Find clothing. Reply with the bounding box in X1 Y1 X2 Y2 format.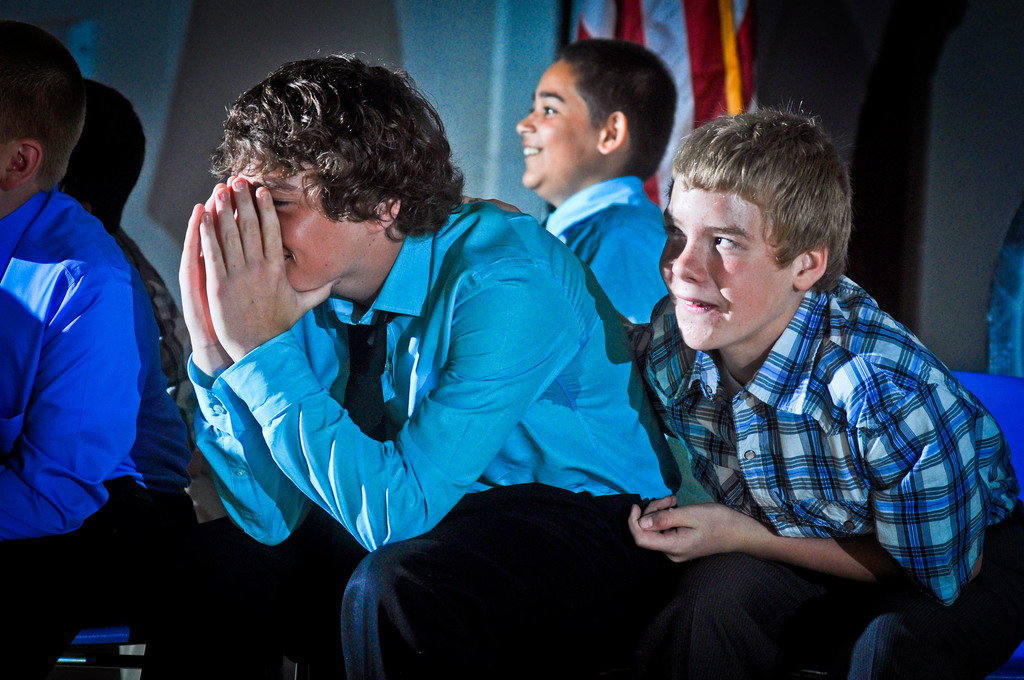
185 204 678 679.
